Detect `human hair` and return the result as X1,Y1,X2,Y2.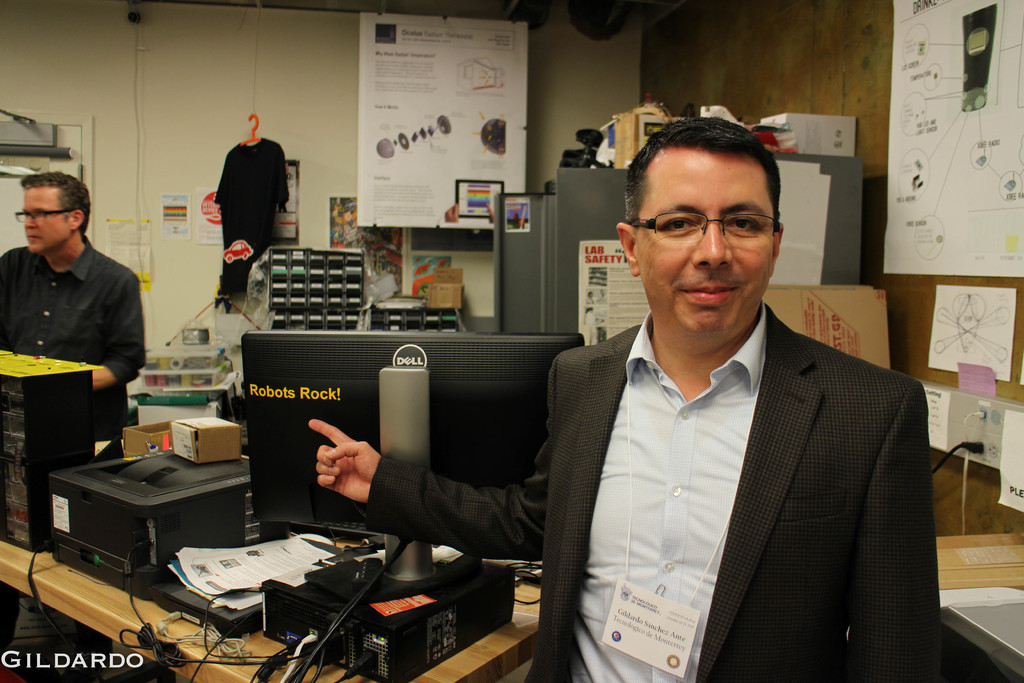
20,168,92,238.
